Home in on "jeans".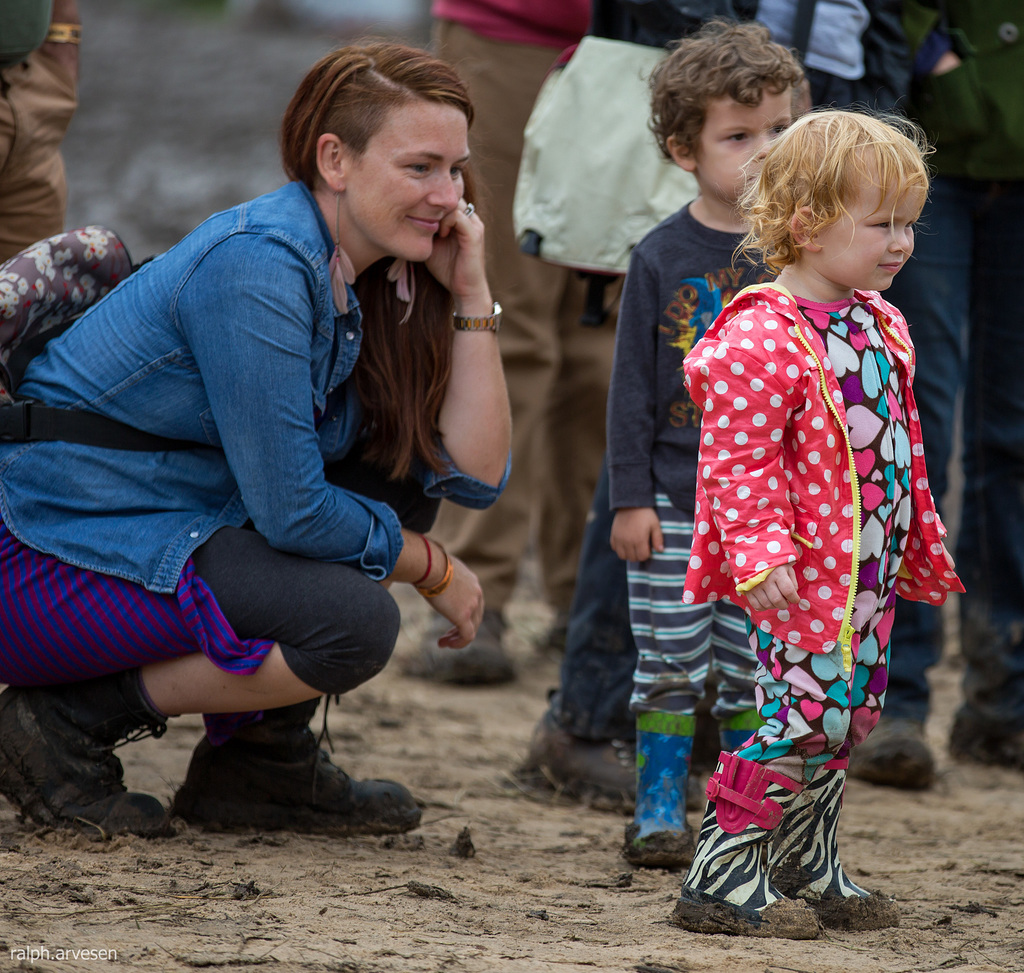
Homed in at <bbox>433, 15, 618, 605</bbox>.
